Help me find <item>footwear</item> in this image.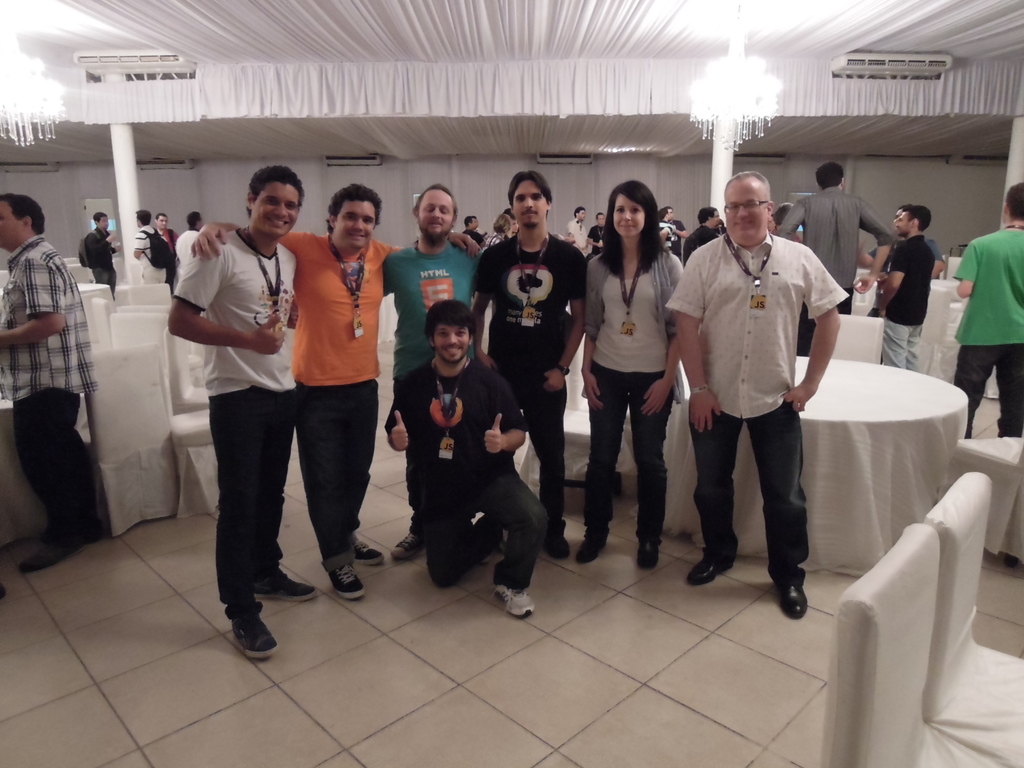
Found it: region(207, 591, 274, 669).
